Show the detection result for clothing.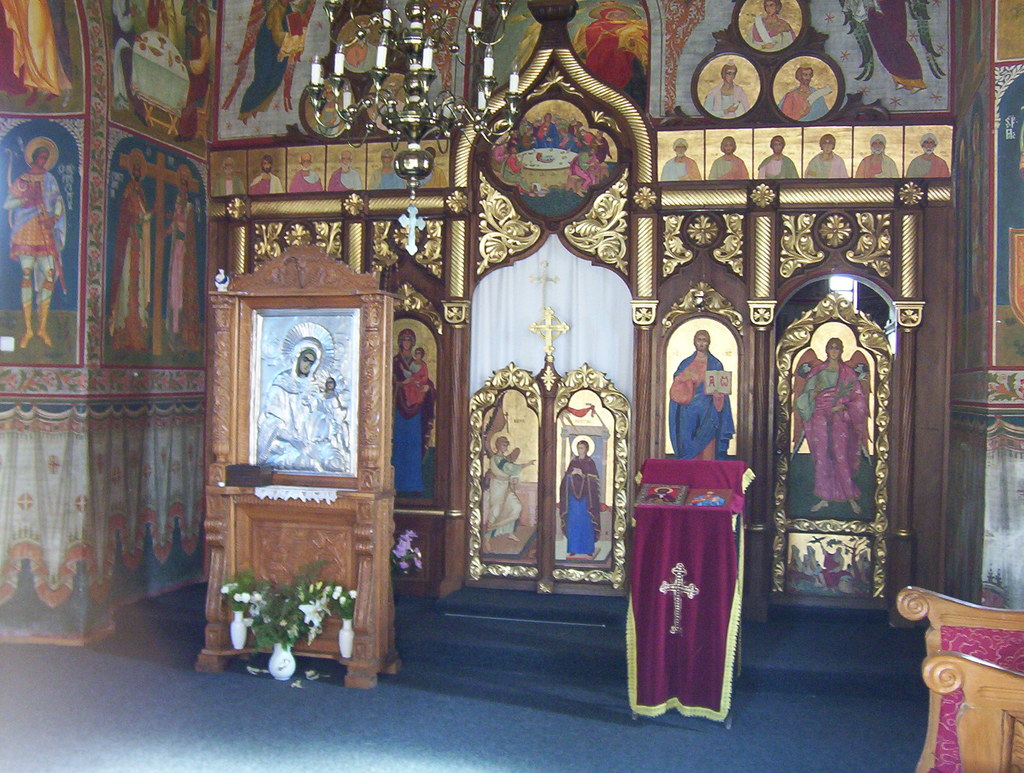
<region>247, 173, 284, 195</region>.
